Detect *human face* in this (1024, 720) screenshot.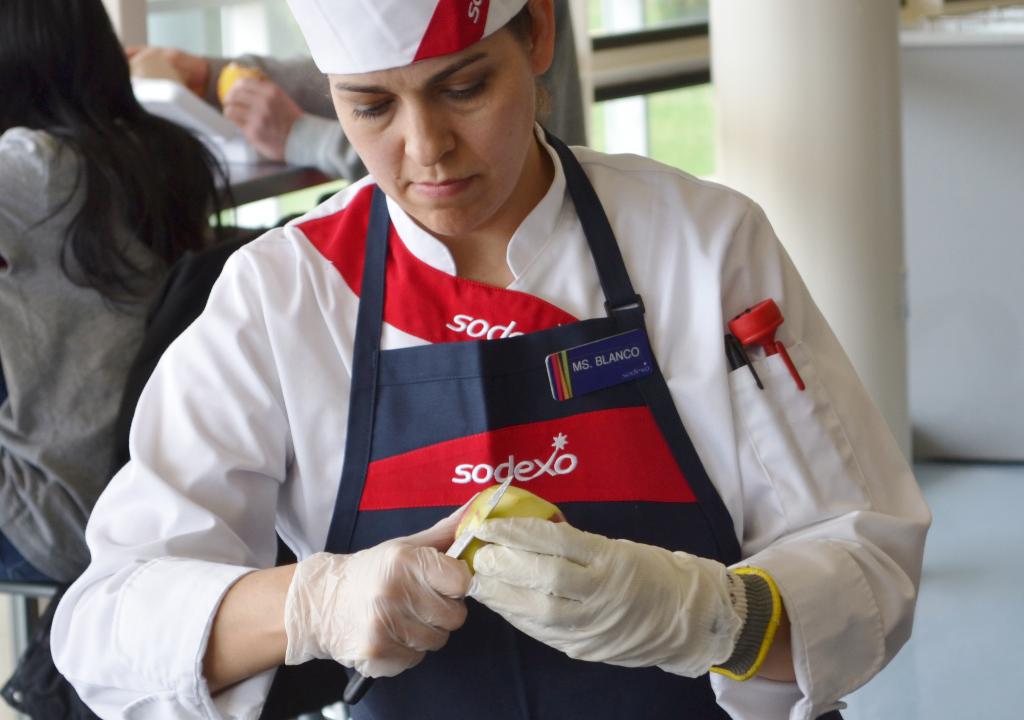
Detection: region(325, 19, 539, 232).
